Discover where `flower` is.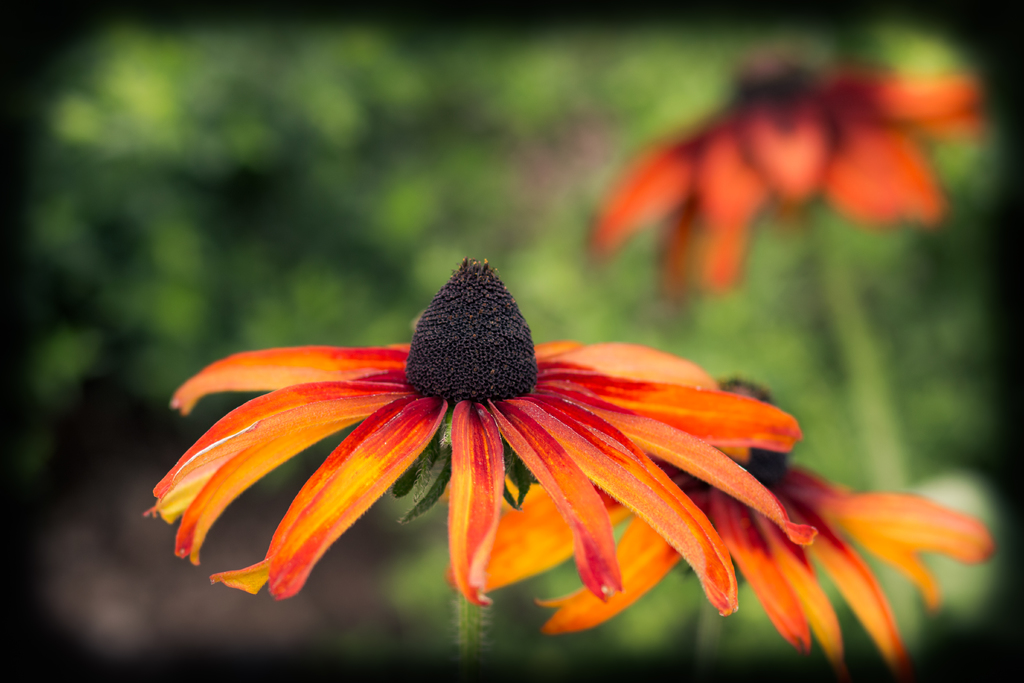
Discovered at [582,17,1012,243].
